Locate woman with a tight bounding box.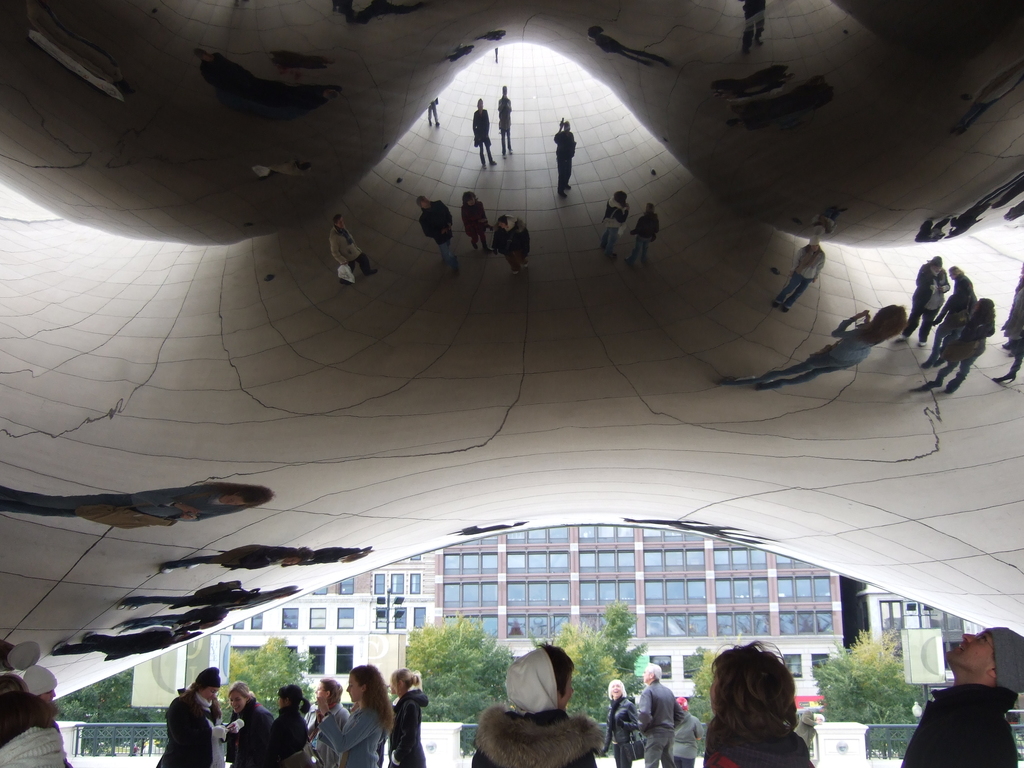
bbox=[275, 688, 311, 764].
